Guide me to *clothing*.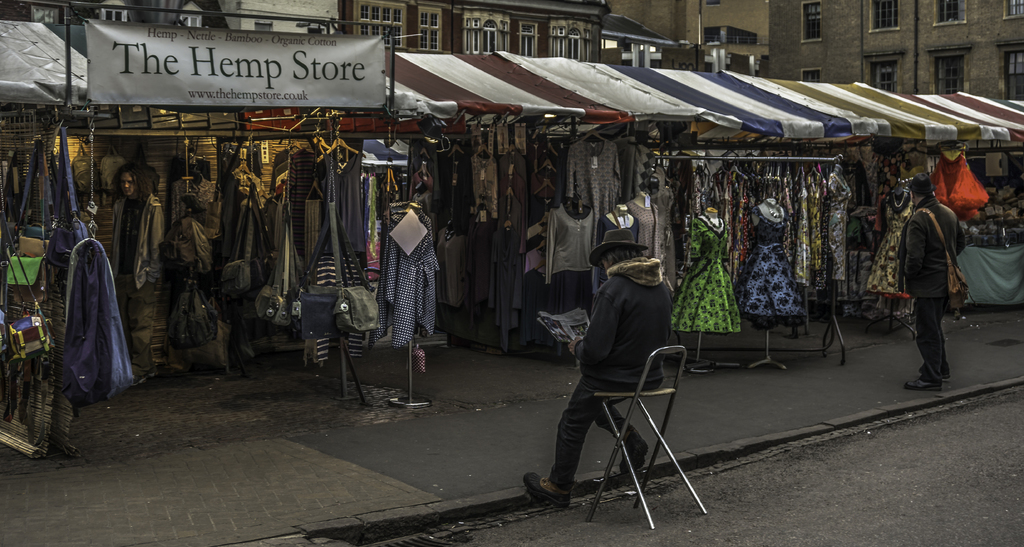
Guidance: detection(552, 259, 675, 486).
